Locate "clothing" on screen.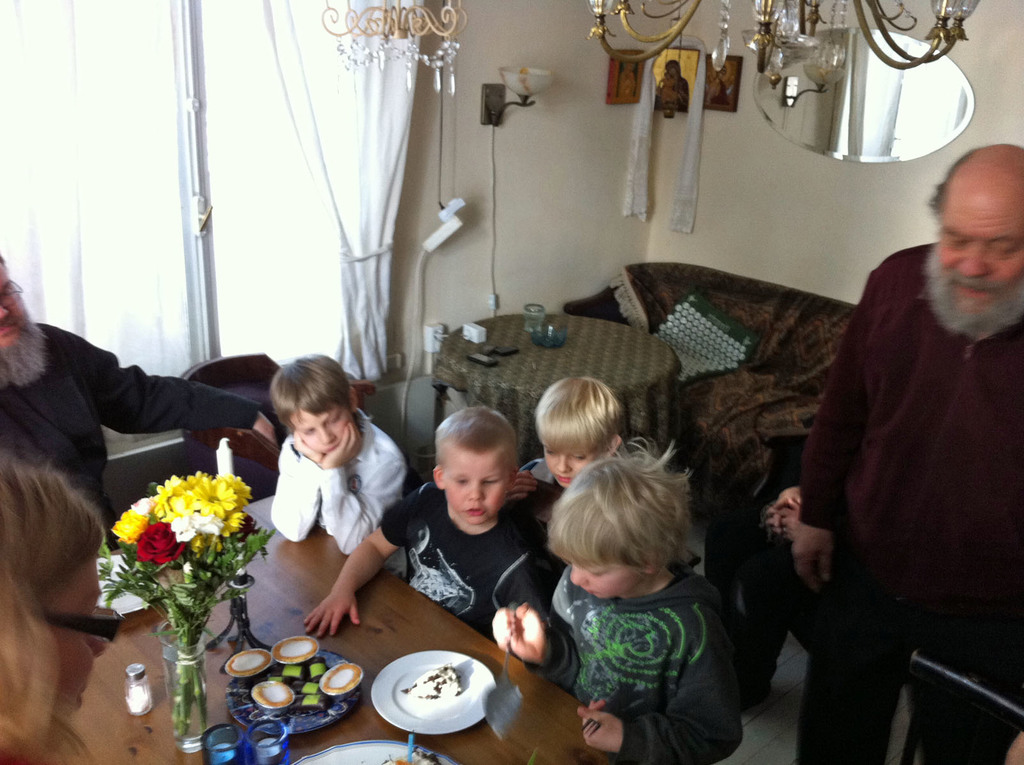
On screen at (376, 472, 548, 658).
